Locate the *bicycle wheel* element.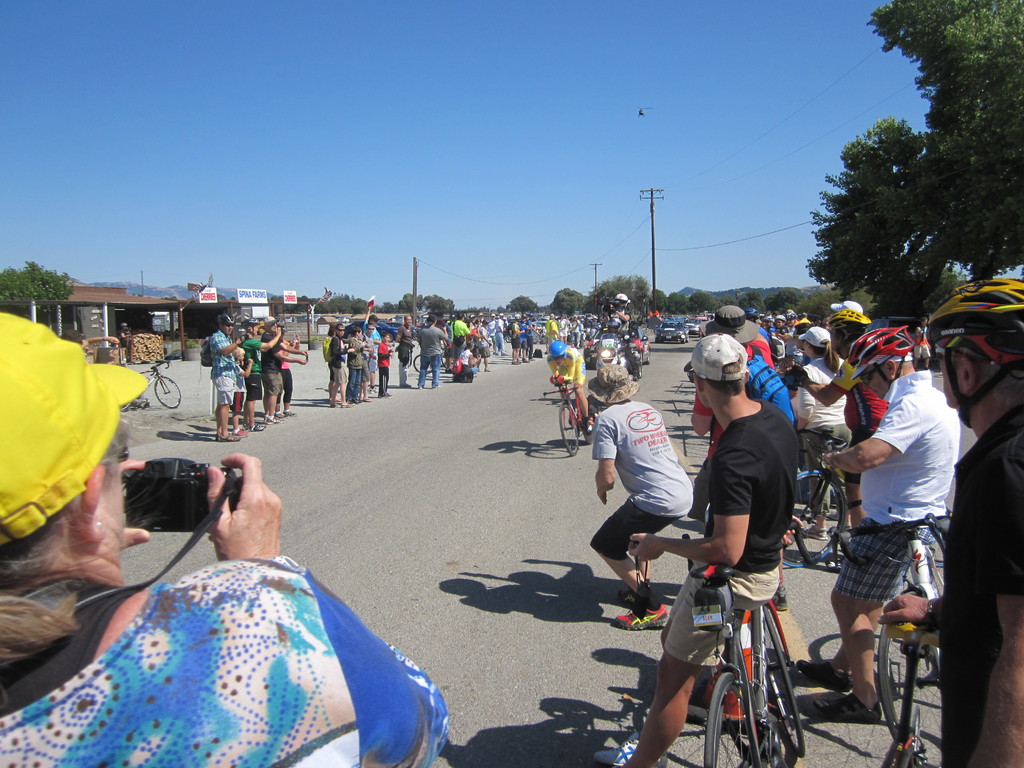
Element bbox: box=[874, 588, 944, 767].
